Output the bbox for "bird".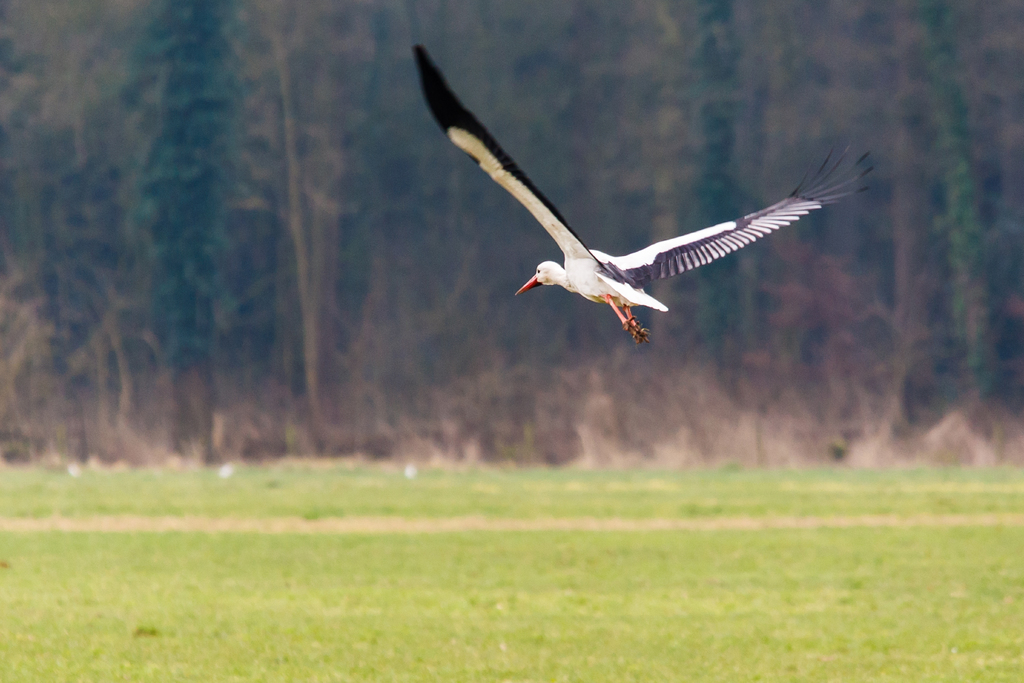
407, 58, 879, 346.
